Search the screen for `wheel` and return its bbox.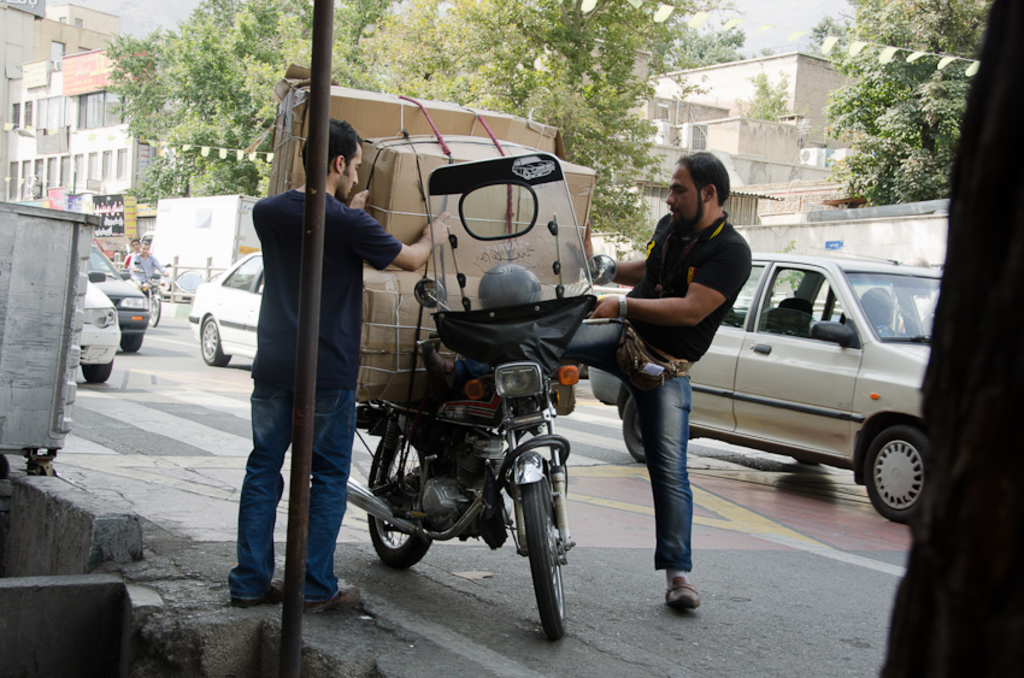
Found: [x1=369, y1=436, x2=437, y2=570].
